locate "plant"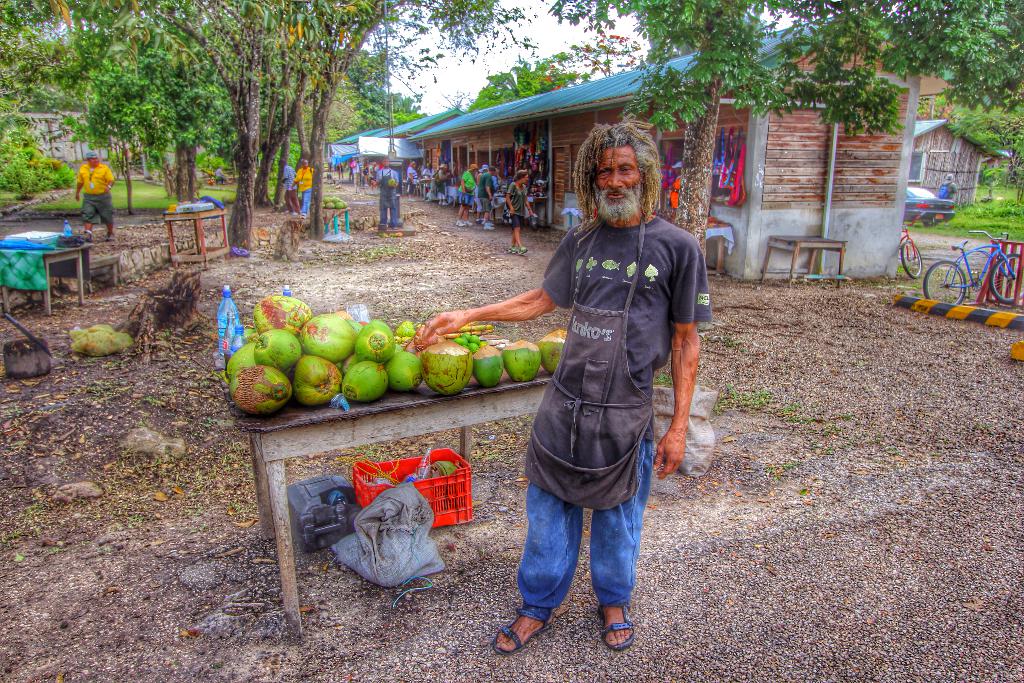
107:151:170:177
